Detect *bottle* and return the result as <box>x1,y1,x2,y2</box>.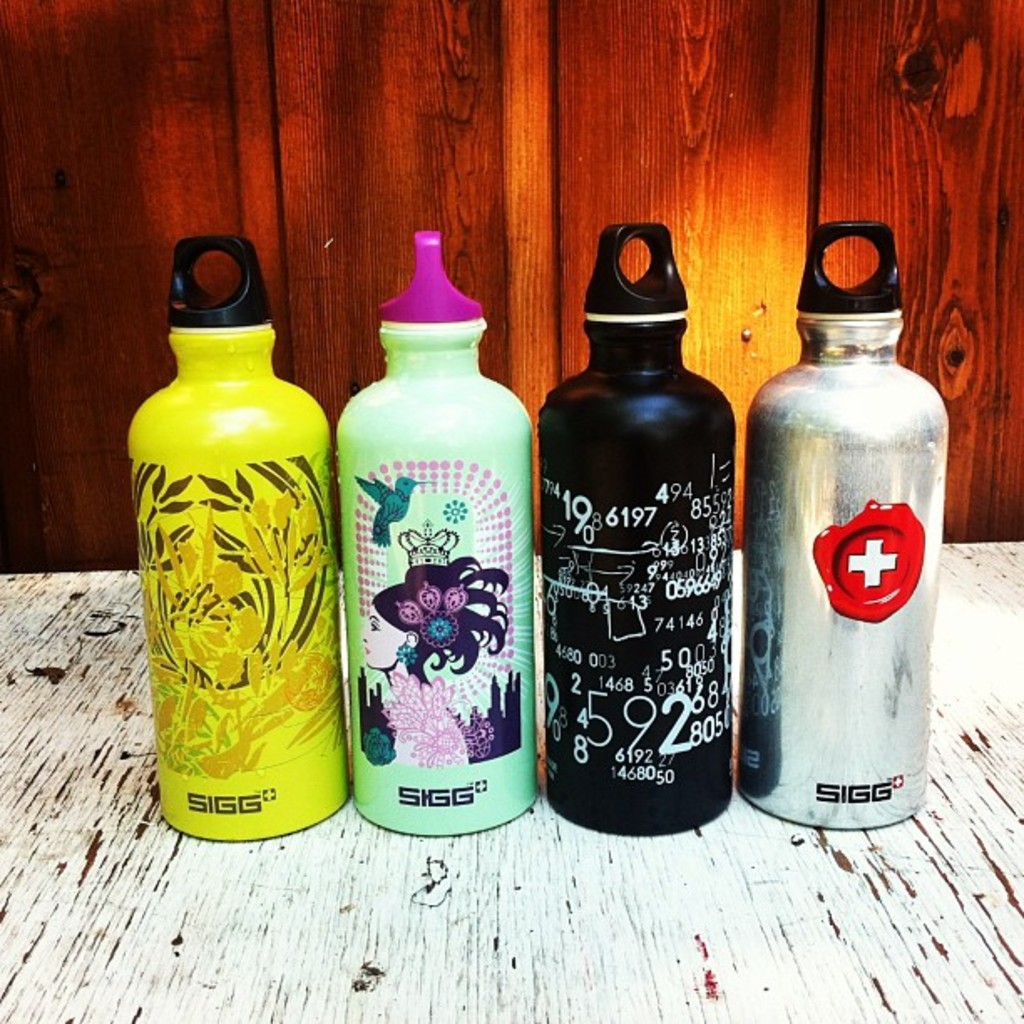
<box>534,226,733,840</box>.
